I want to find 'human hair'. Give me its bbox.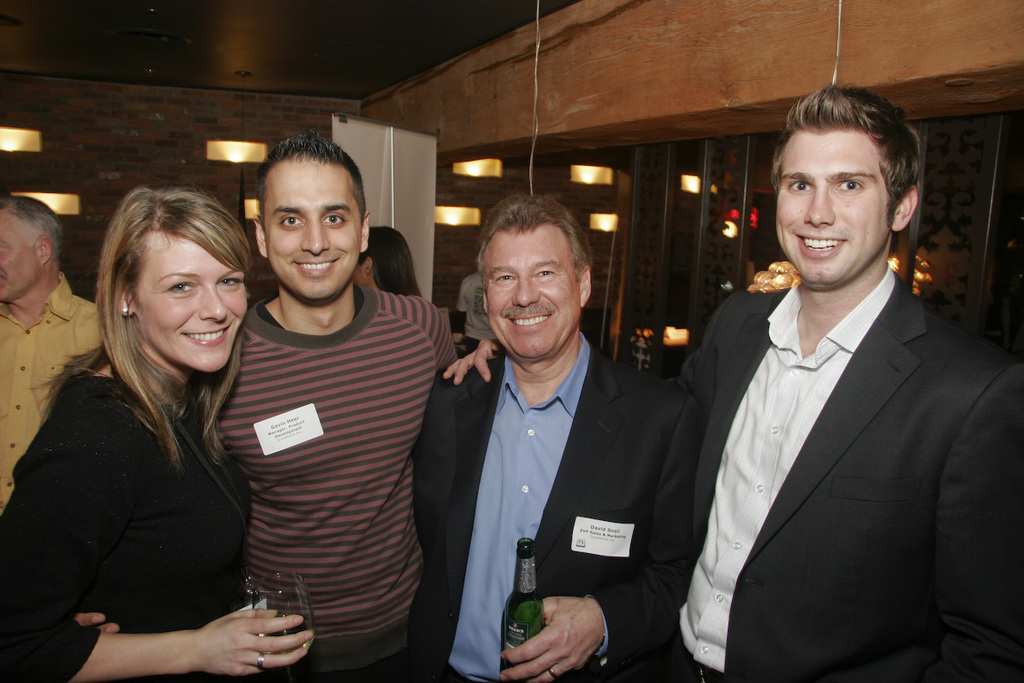
<box>0,190,61,271</box>.
